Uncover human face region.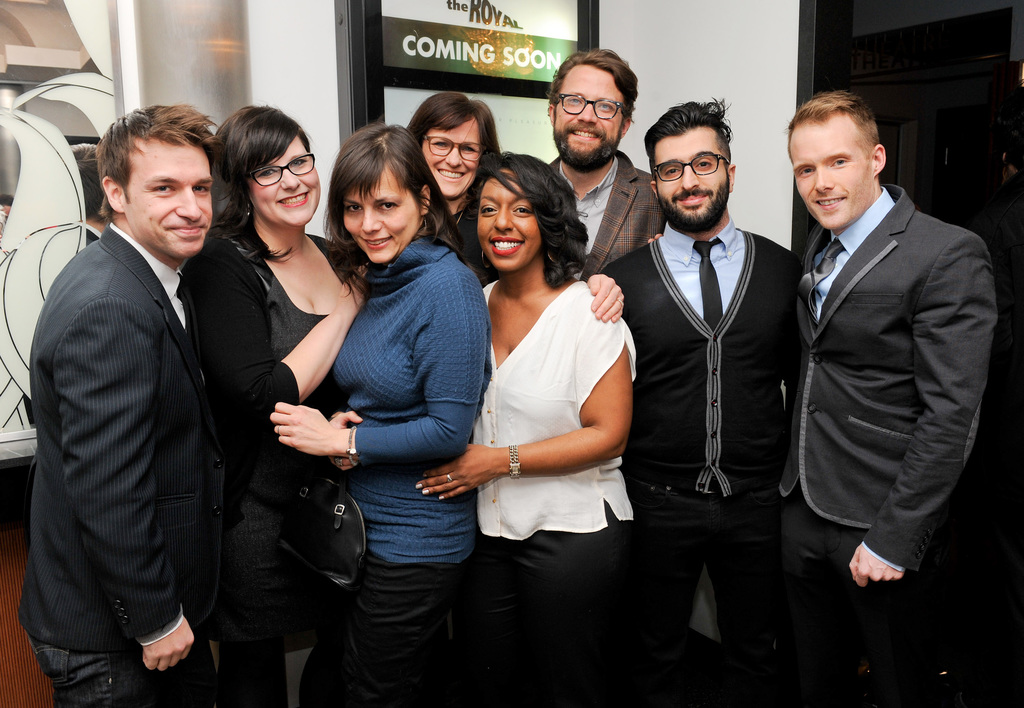
Uncovered: l=241, t=136, r=319, b=227.
